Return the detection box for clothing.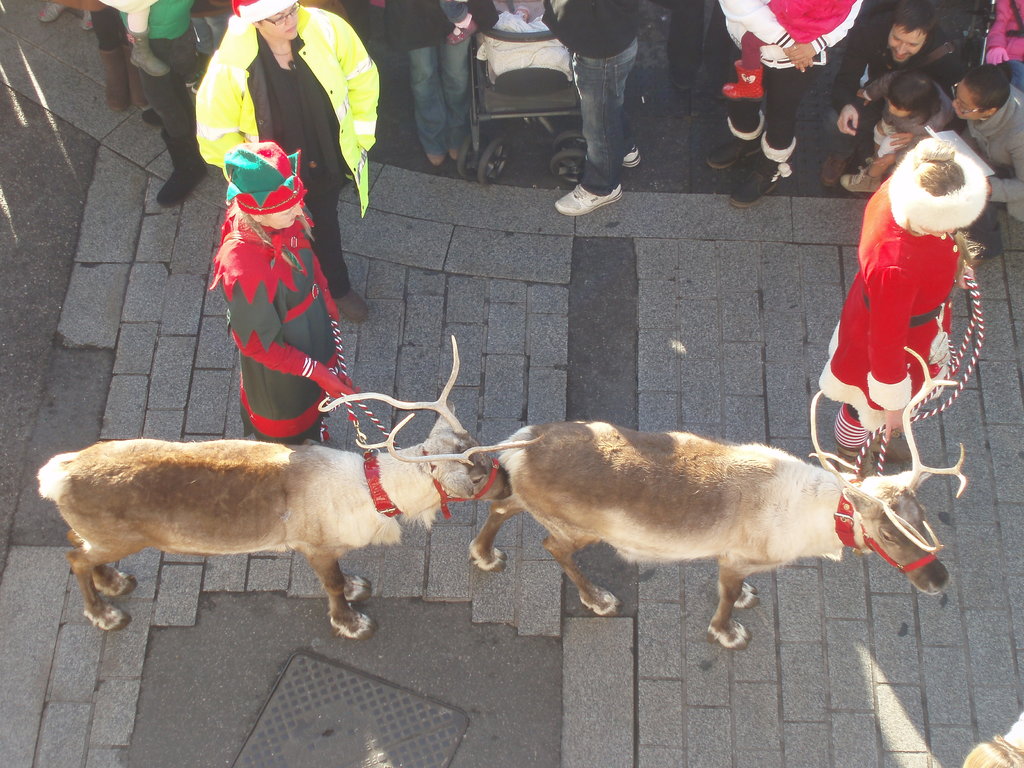
215:186:328:447.
